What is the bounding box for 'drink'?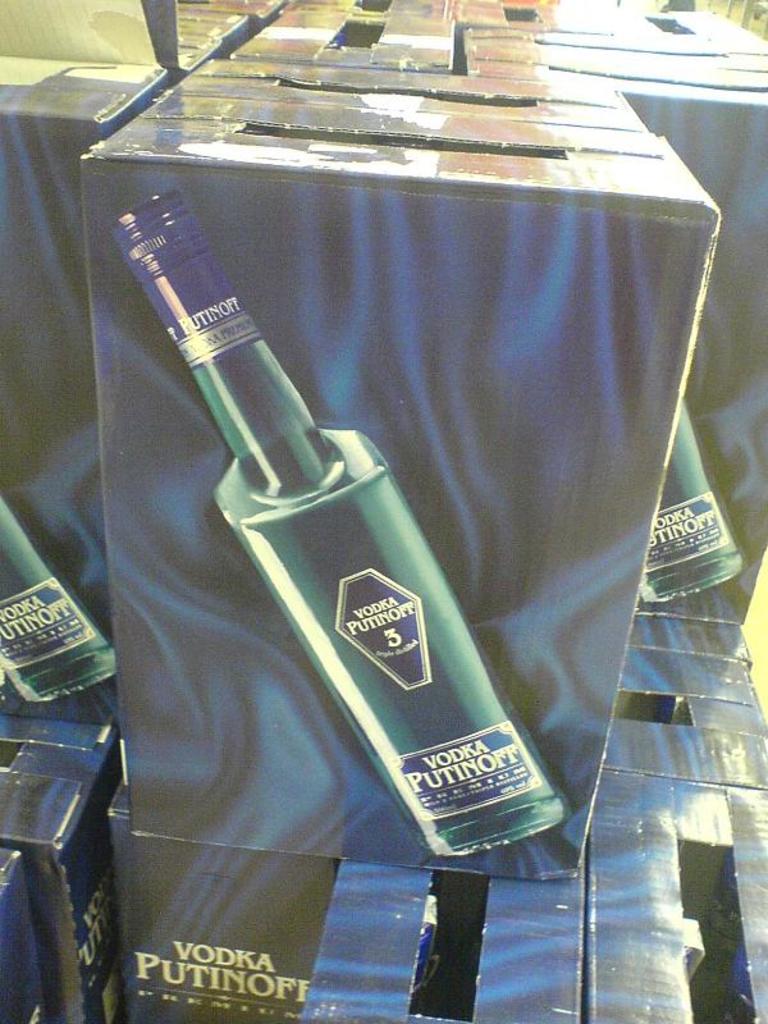
(x1=102, y1=193, x2=571, y2=856).
